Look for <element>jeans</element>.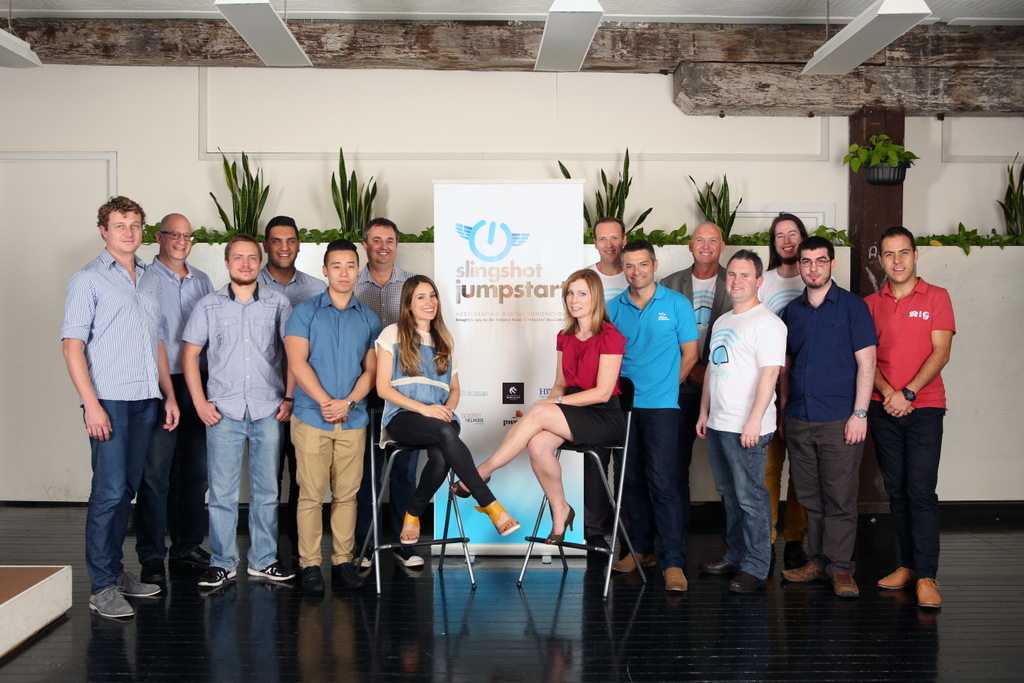
Found: crop(77, 398, 150, 590).
